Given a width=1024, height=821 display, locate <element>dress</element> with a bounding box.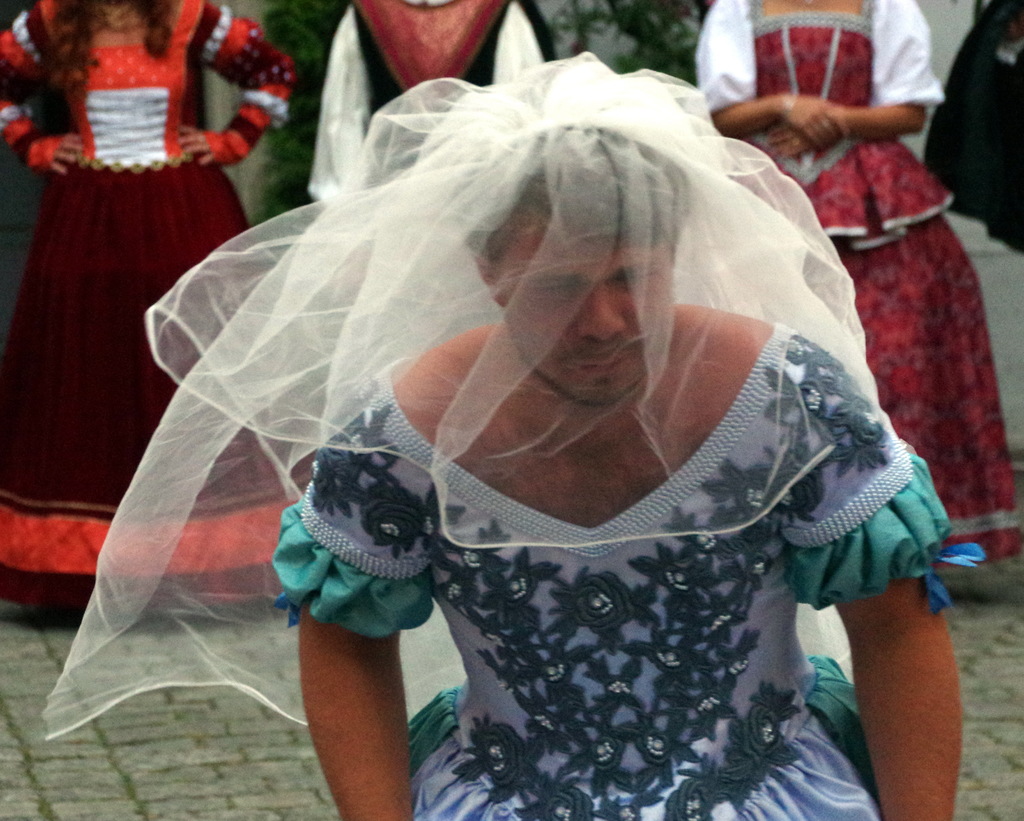
Located: (x1=695, y1=0, x2=1023, y2=569).
